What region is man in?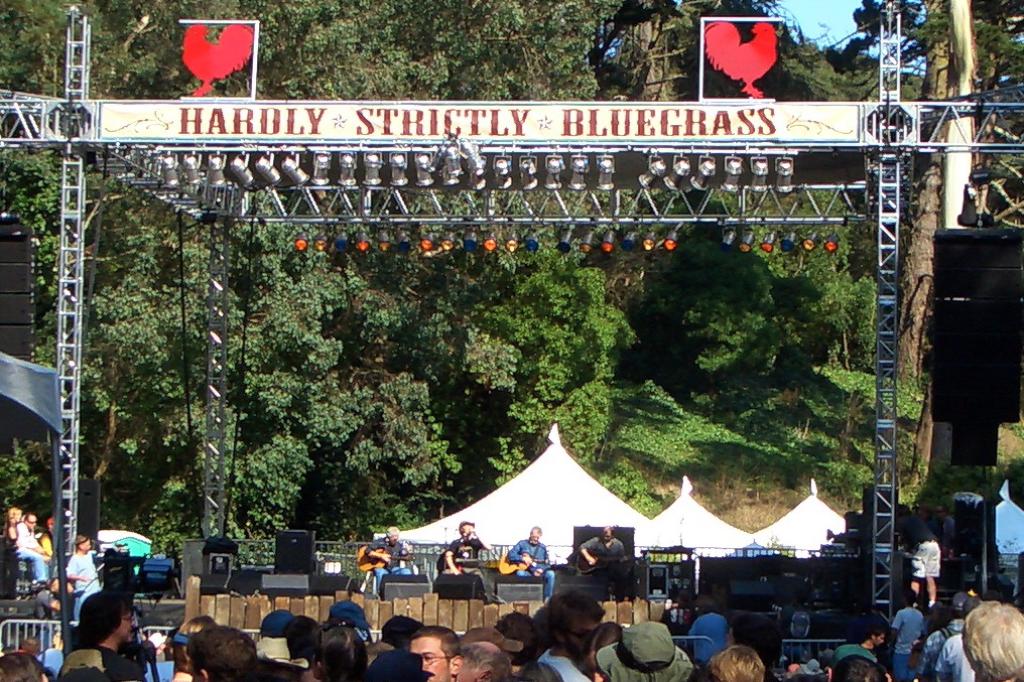
<box>889,591,925,681</box>.
